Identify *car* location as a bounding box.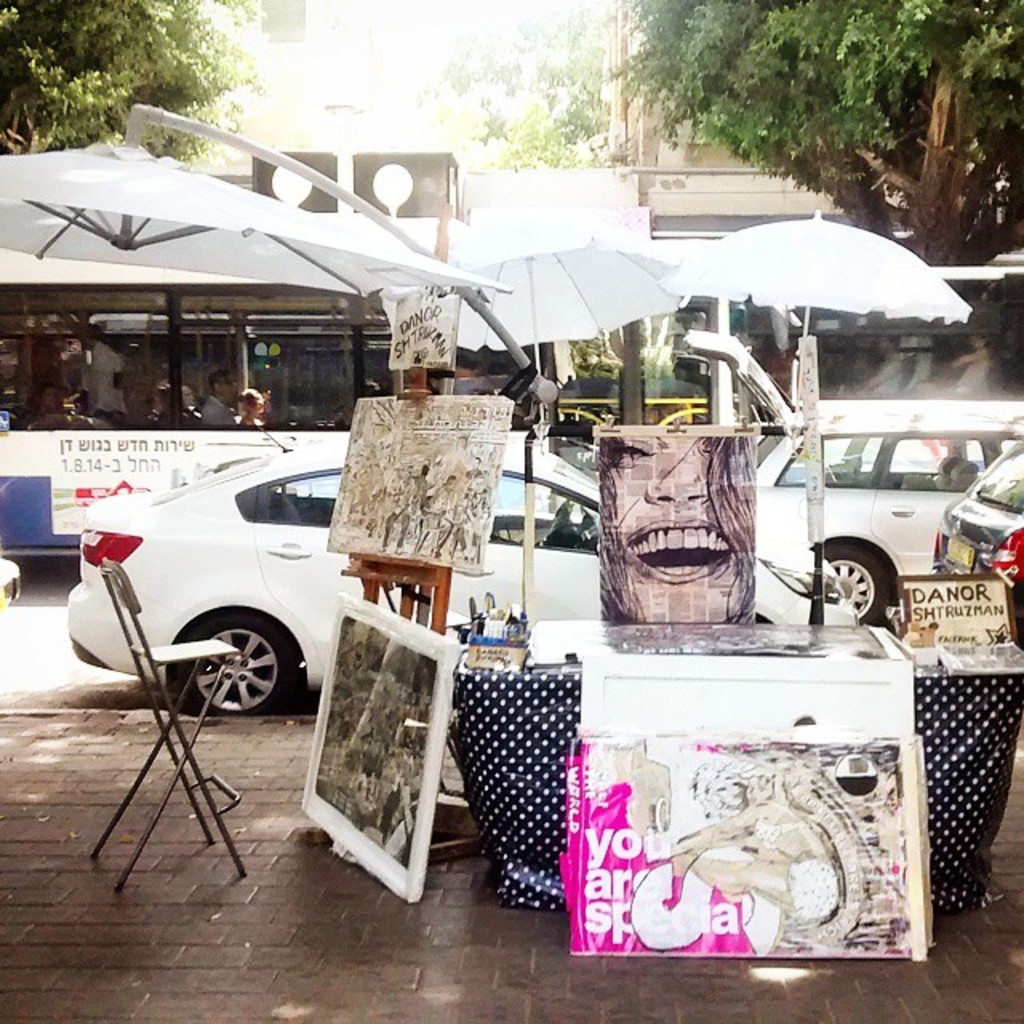
[x1=64, y1=446, x2=611, y2=725].
